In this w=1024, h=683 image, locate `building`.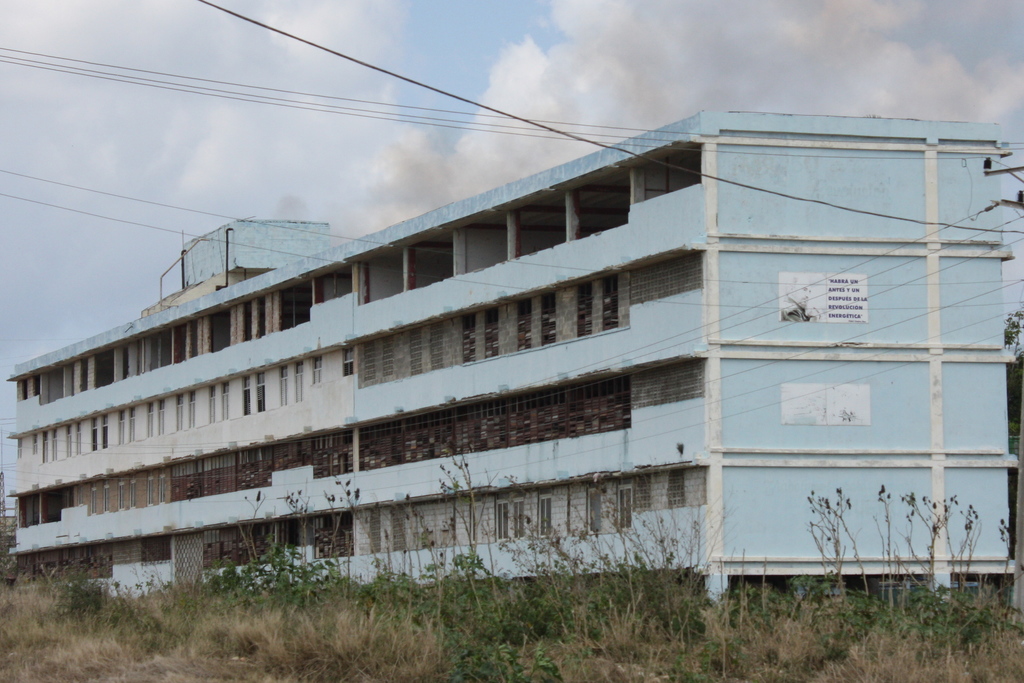
Bounding box: (6, 105, 1023, 611).
